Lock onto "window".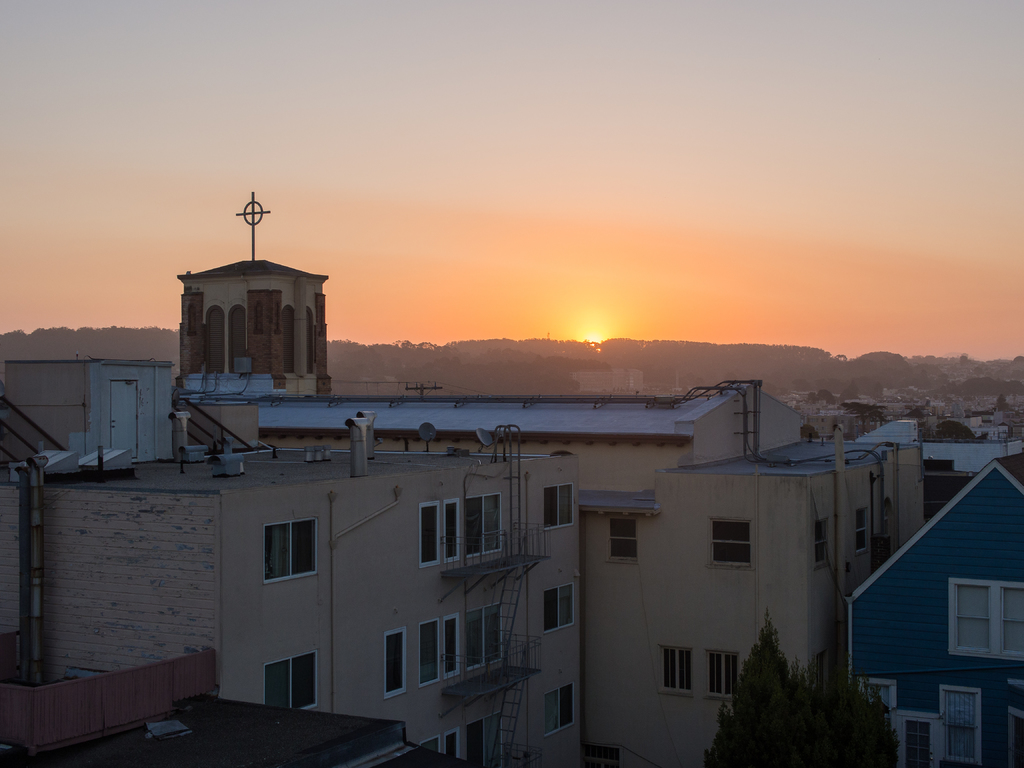
Locked: Rect(204, 306, 225, 372).
